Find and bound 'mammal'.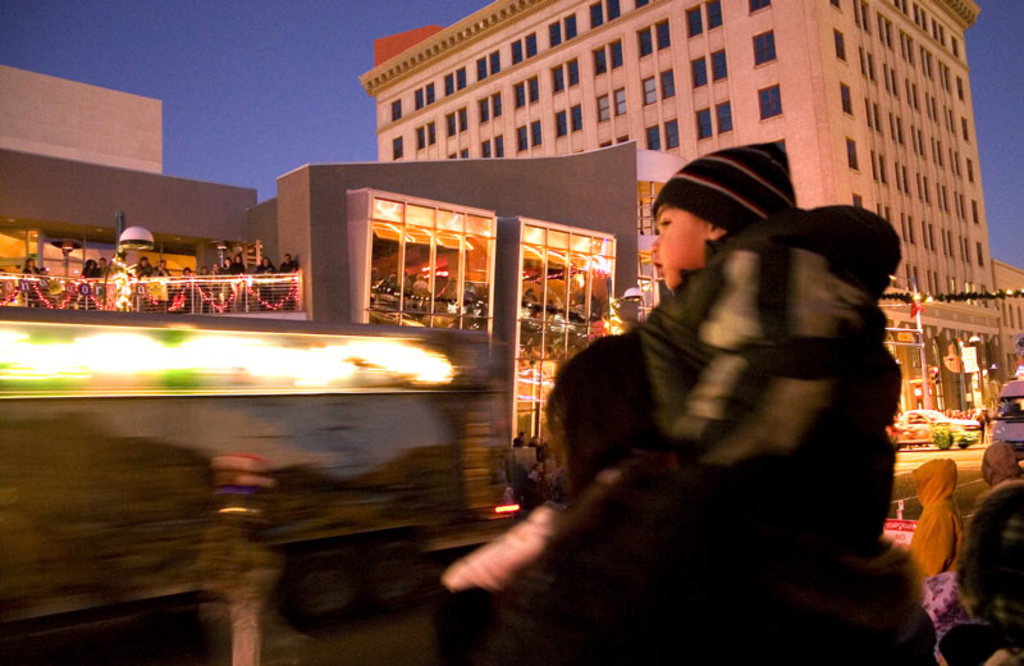
Bound: region(968, 439, 1023, 646).
